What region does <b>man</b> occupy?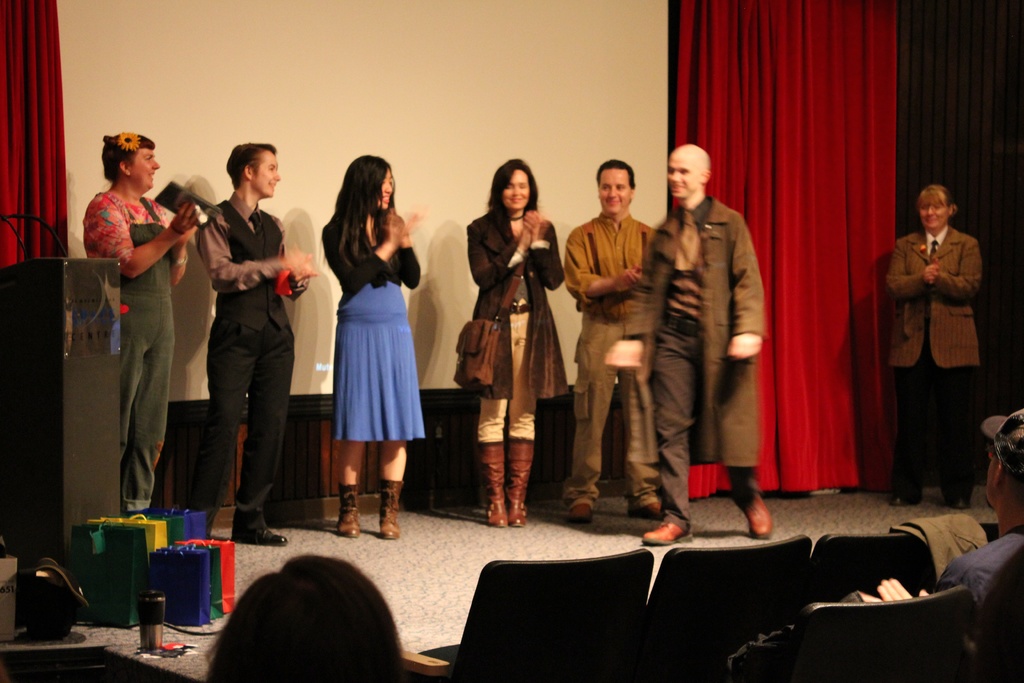
box=[174, 145, 311, 545].
